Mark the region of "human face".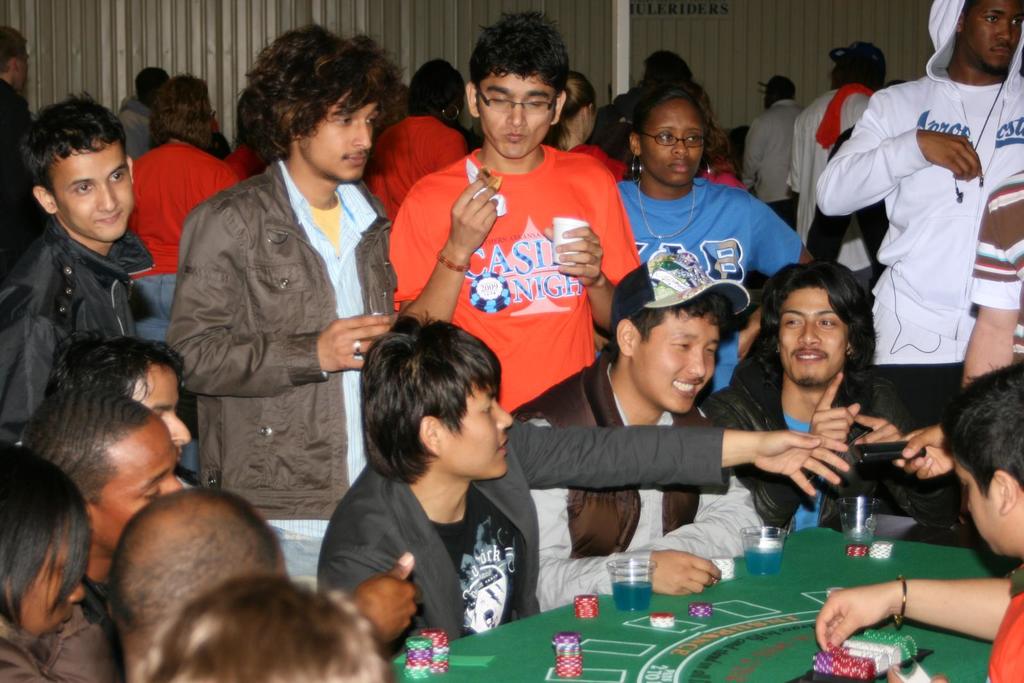
Region: {"x1": 299, "y1": 88, "x2": 374, "y2": 184}.
